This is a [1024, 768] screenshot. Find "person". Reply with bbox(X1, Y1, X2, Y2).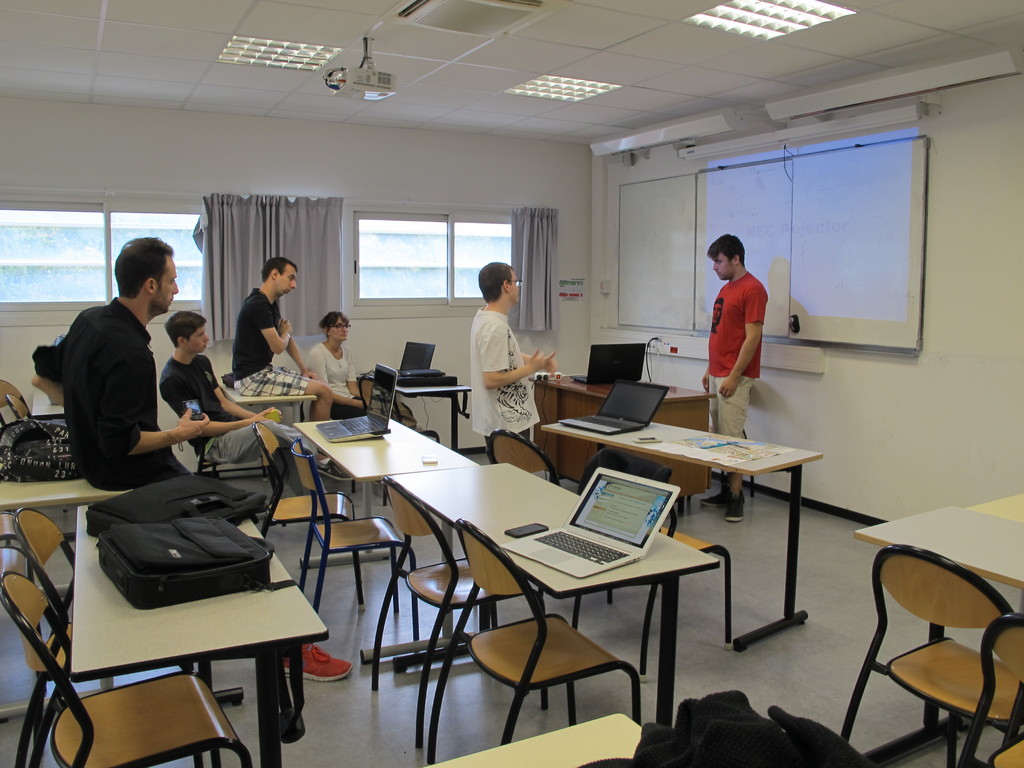
bbox(232, 250, 337, 428).
